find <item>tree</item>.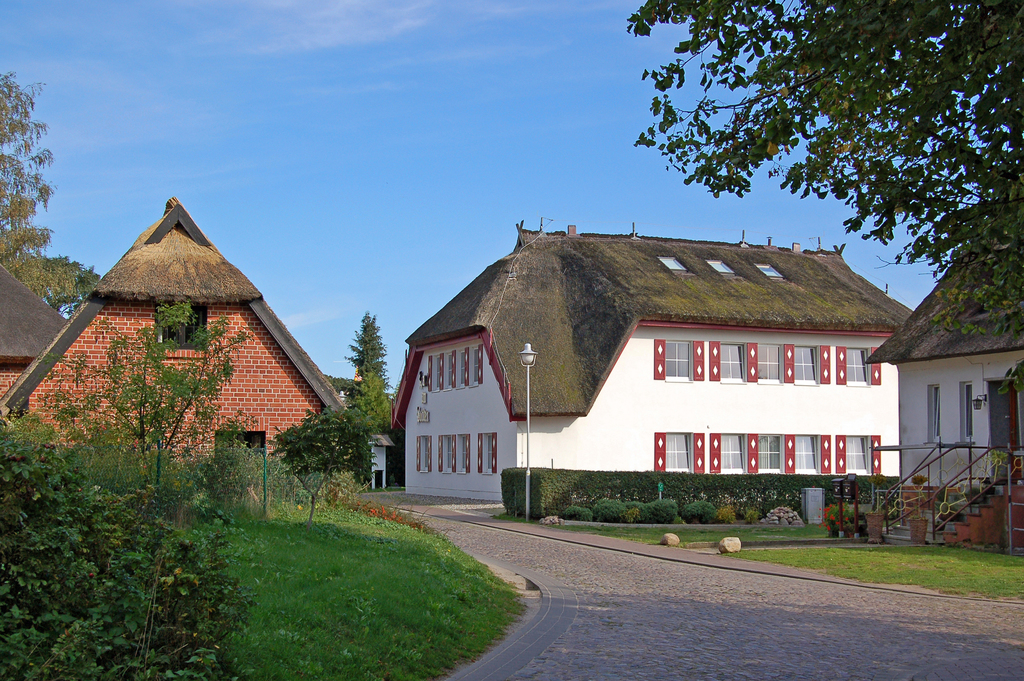
<box>31,252,102,314</box>.
